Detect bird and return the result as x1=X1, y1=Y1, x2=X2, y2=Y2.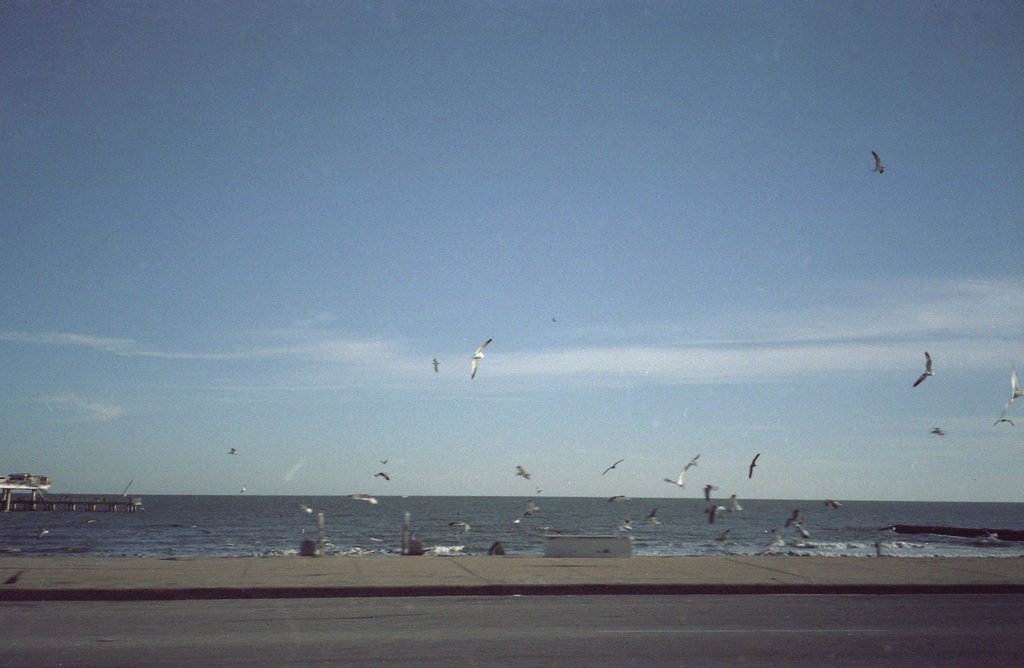
x1=702, y1=484, x2=718, y2=503.
